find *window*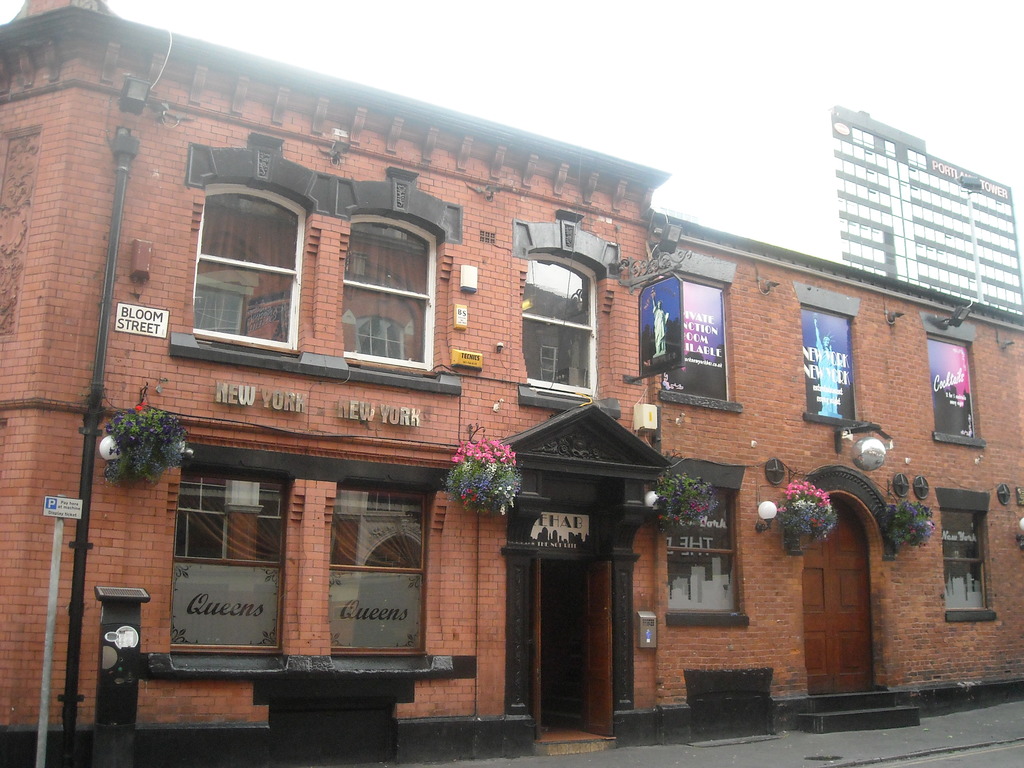
[334, 480, 424, 655]
